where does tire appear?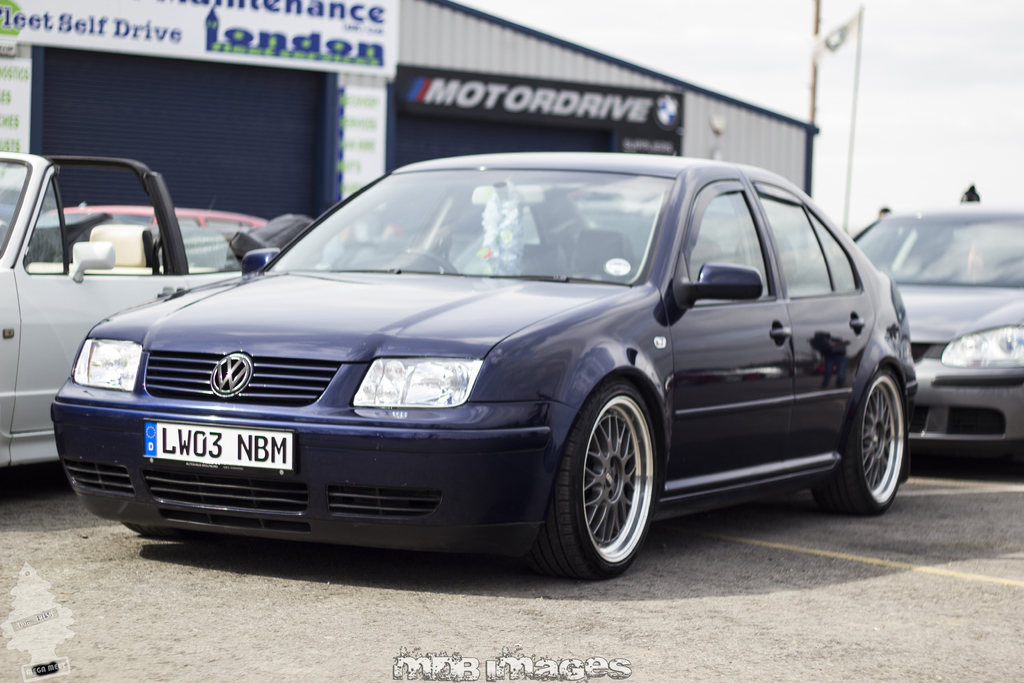
Appears at 124,522,182,540.
